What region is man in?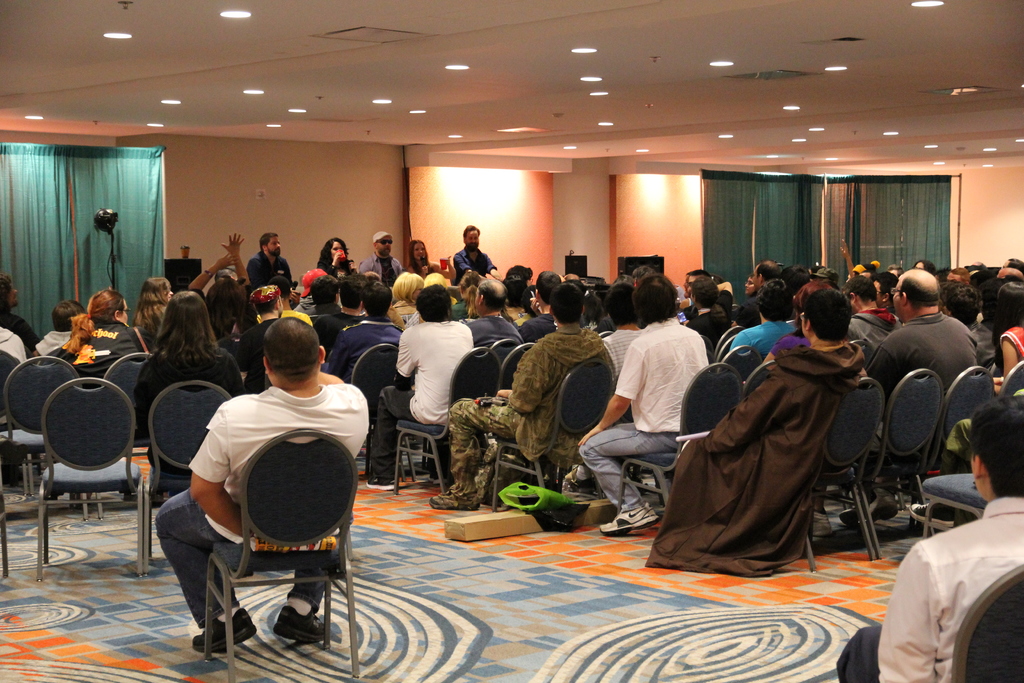
684 270 707 295.
